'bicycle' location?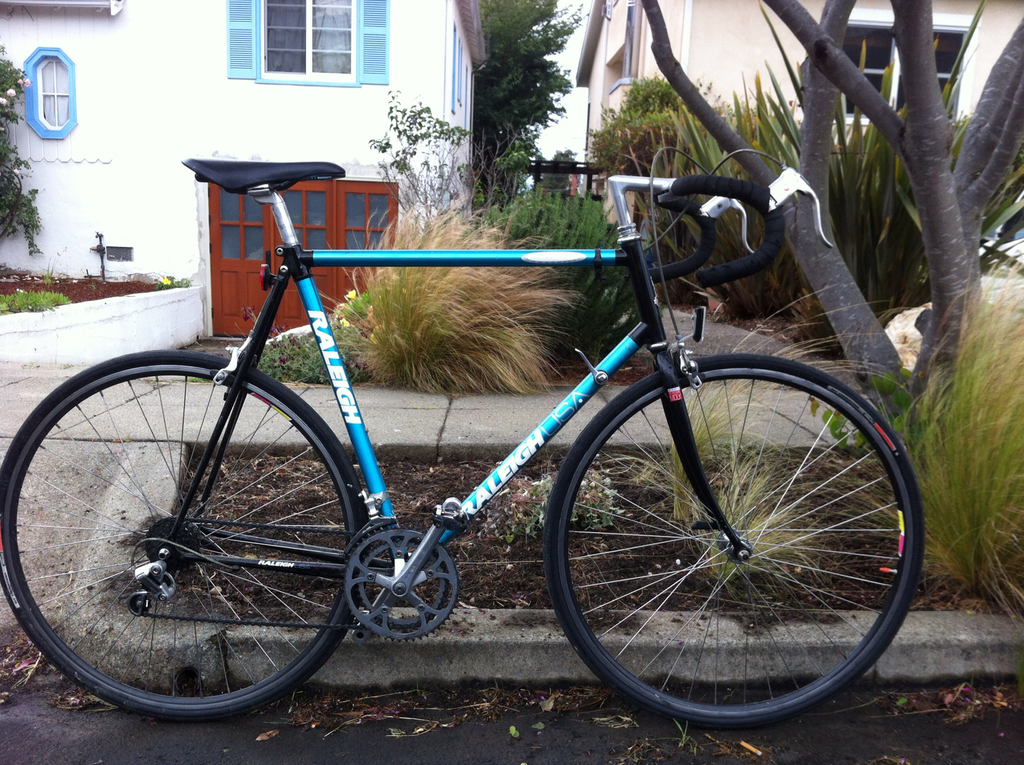
x1=30 y1=140 x2=932 y2=752
